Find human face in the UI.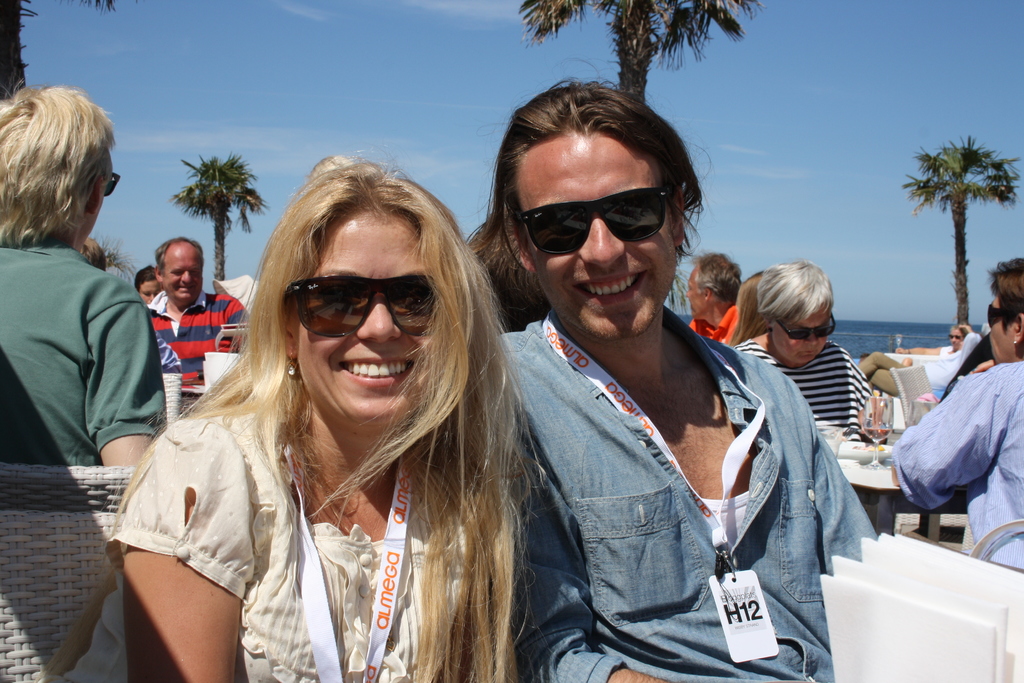
UI element at BBox(680, 265, 716, 318).
